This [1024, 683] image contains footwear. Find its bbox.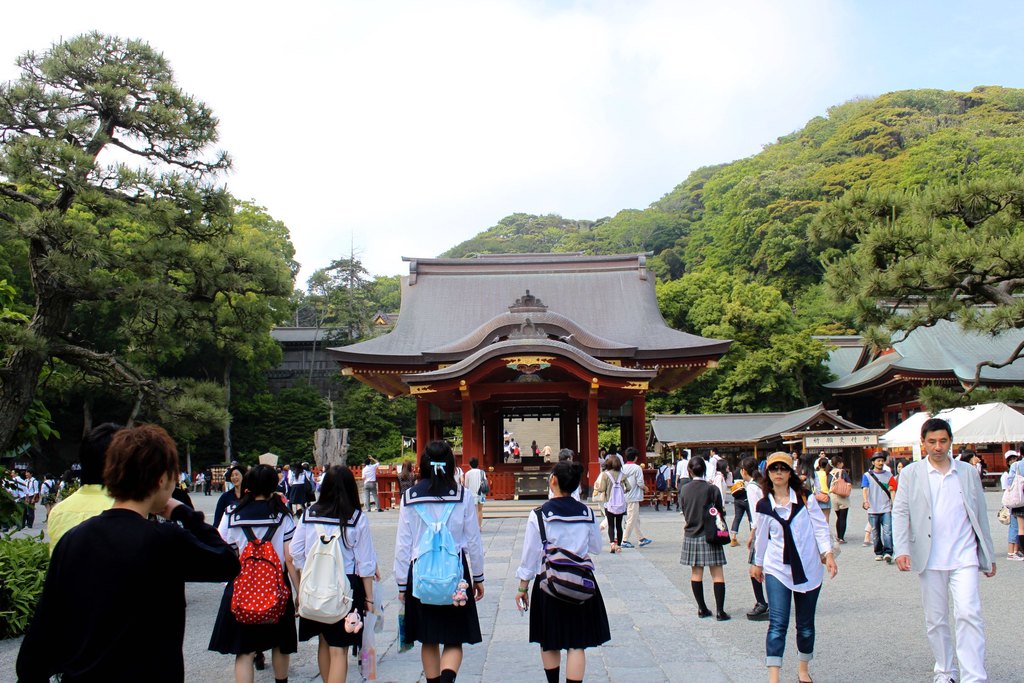
left=252, top=651, right=266, bottom=673.
